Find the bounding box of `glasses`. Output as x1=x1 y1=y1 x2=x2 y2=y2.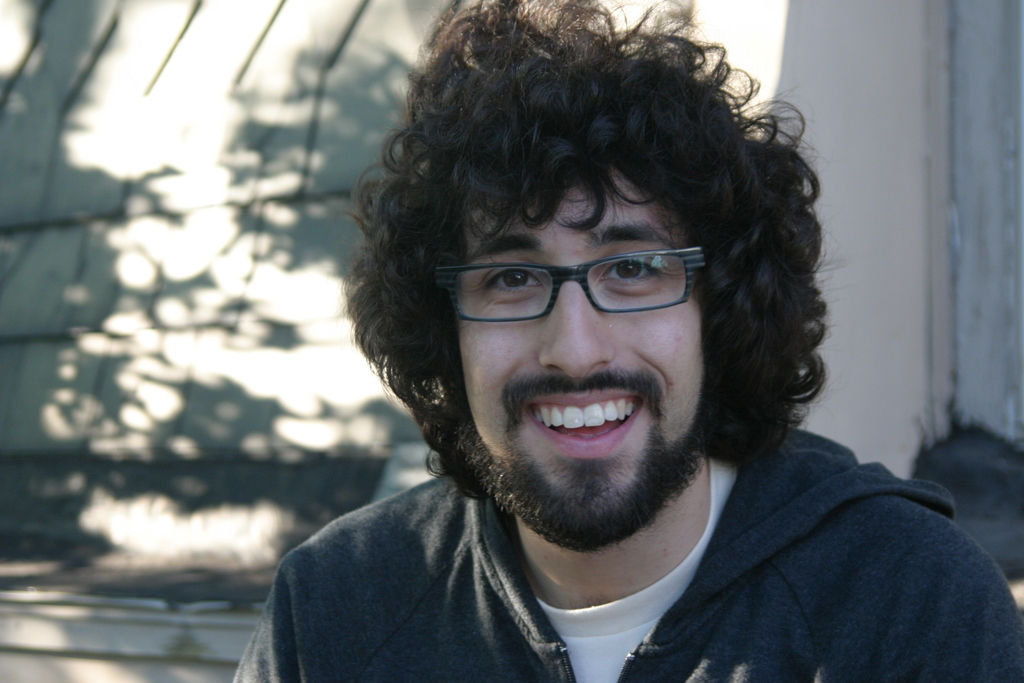
x1=435 y1=243 x2=706 y2=325.
